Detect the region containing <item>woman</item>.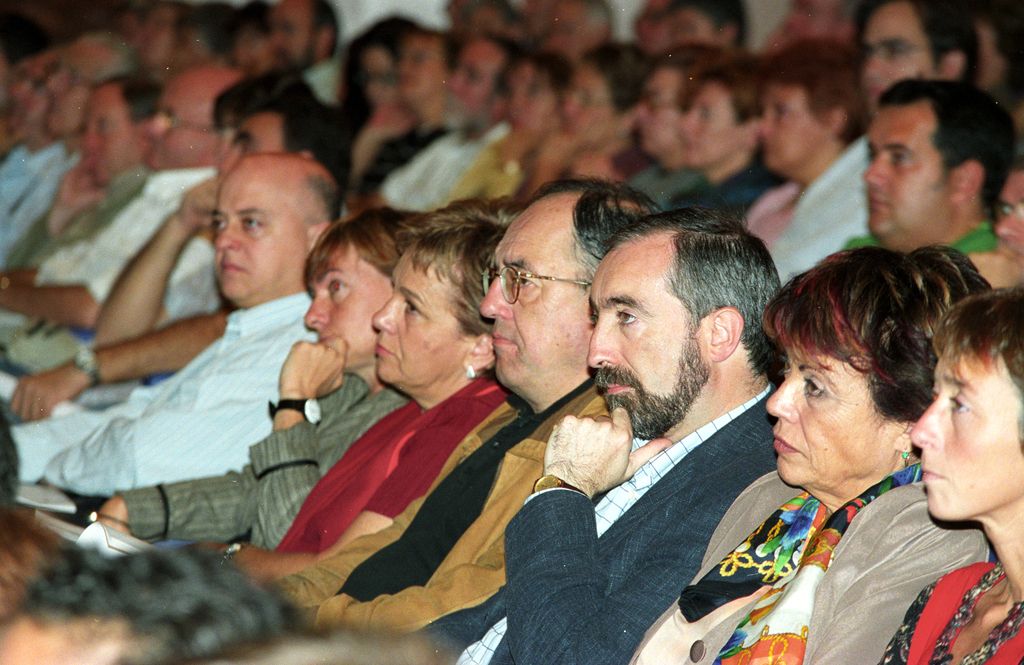
<region>617, 231, 989, 664</region>.
